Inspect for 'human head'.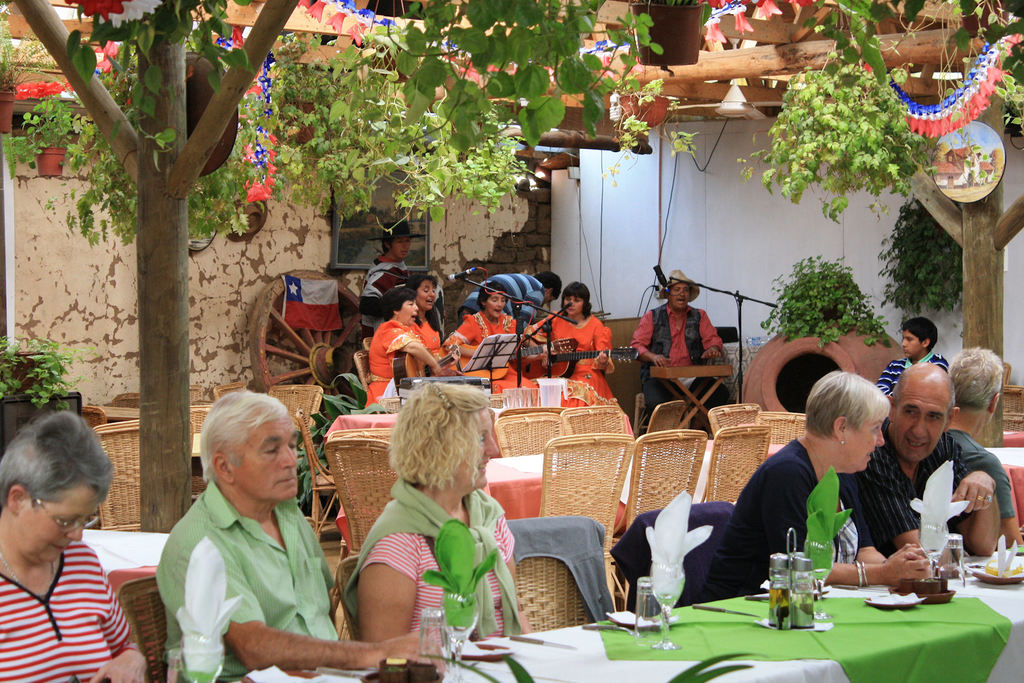
Inspection: x1=404, y1=276, x2=438, y2=309.
